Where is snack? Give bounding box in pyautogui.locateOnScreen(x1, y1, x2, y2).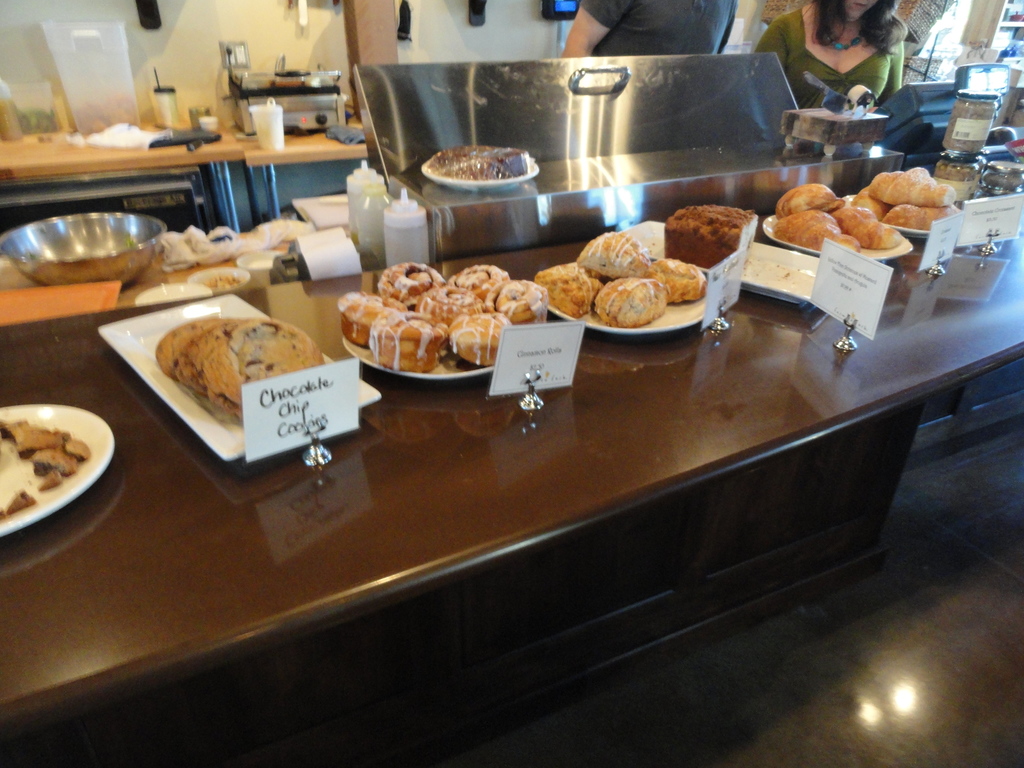
pyautogui.locateOnScreen(577, 229, 654, 278).
